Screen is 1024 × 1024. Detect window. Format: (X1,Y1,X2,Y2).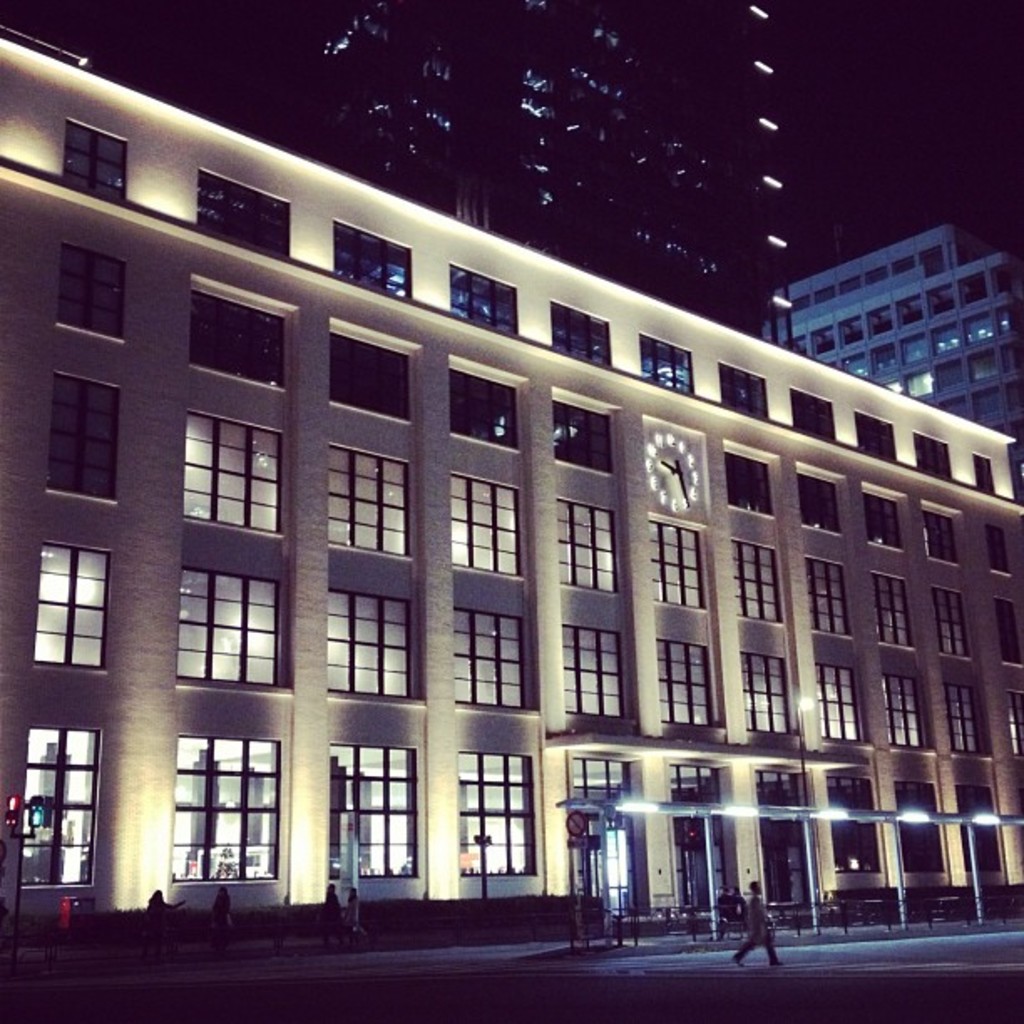
(930,584,969,661).
